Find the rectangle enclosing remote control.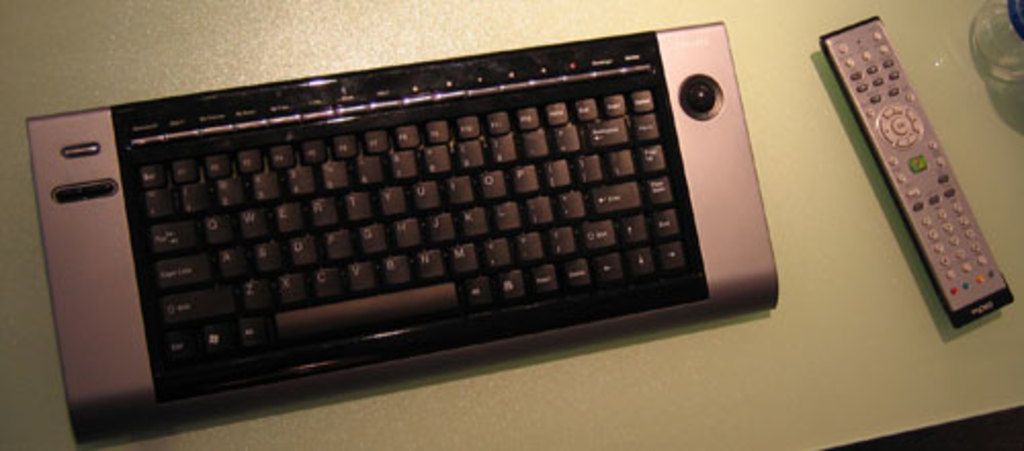
815 14 1014 330.
